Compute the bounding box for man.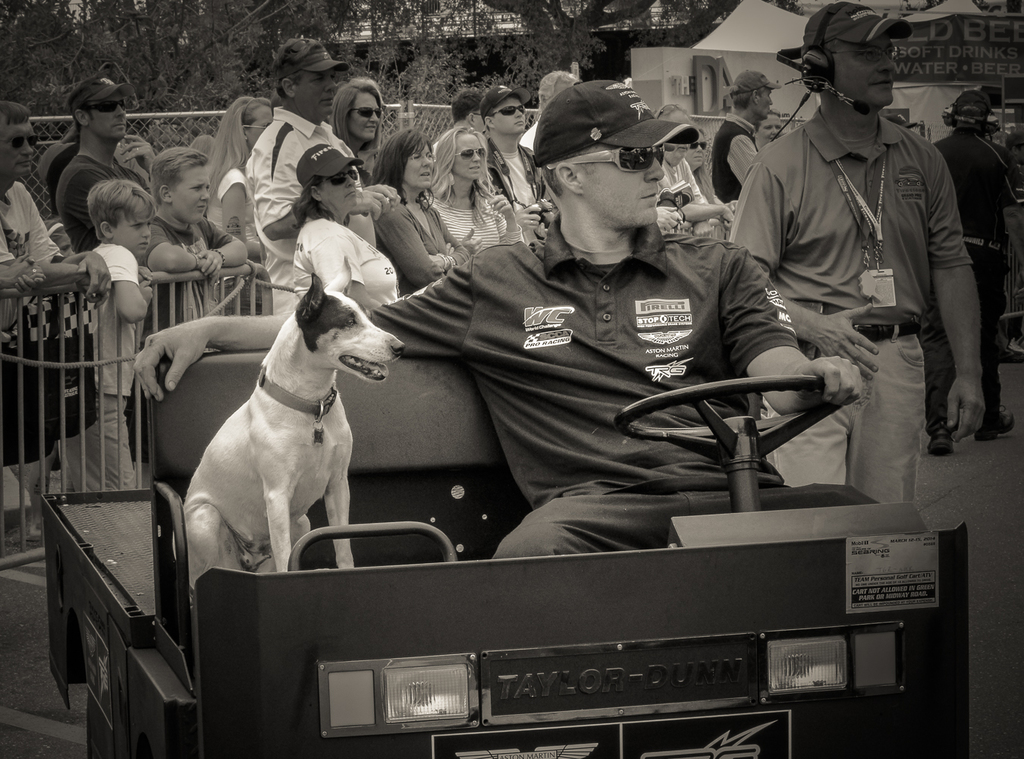
[706,68,774,212].
